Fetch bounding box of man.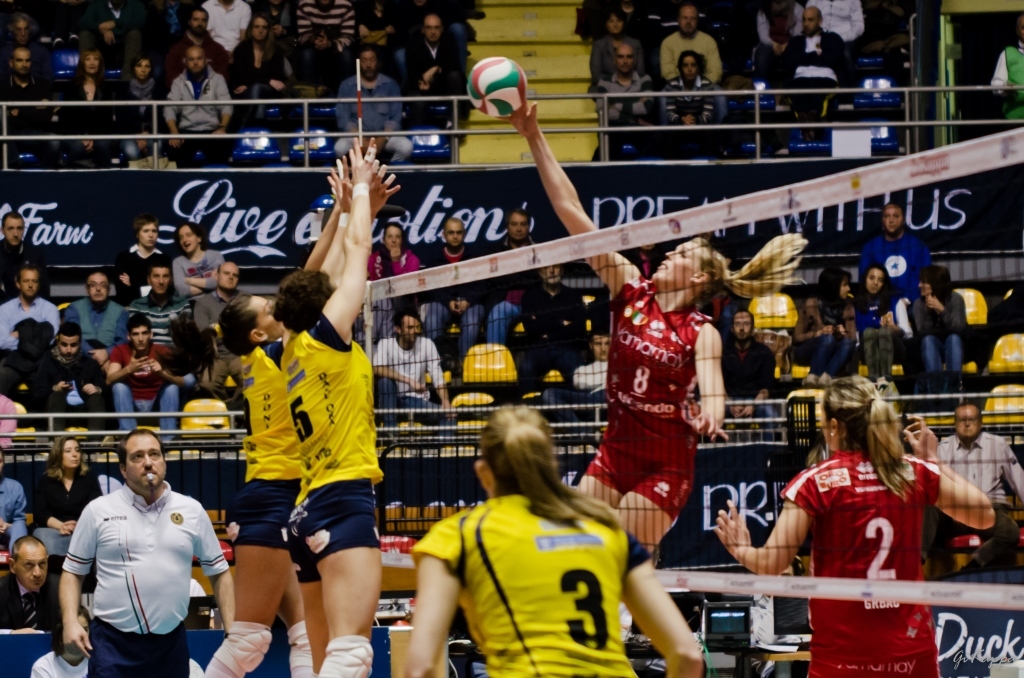
Bbox: bbox(192, 260, 237, 358).
